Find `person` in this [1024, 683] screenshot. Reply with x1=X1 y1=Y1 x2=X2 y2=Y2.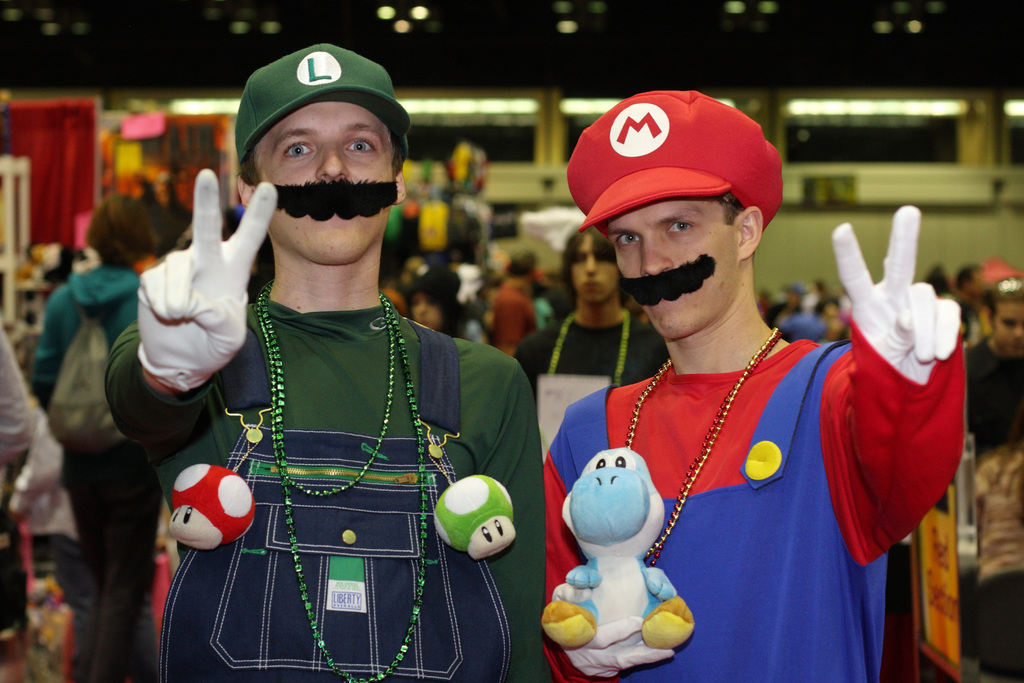
x1=35 y1=192 x2=155 y2=682.
